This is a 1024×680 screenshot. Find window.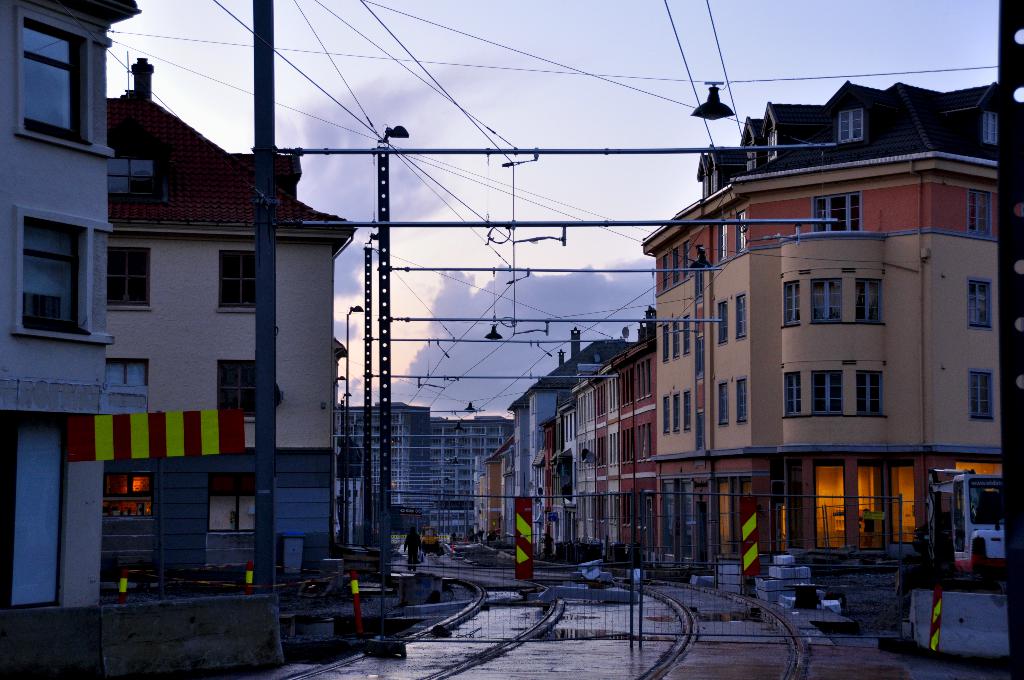
Bounding box: bbox=(812, 197, 865, 234).
